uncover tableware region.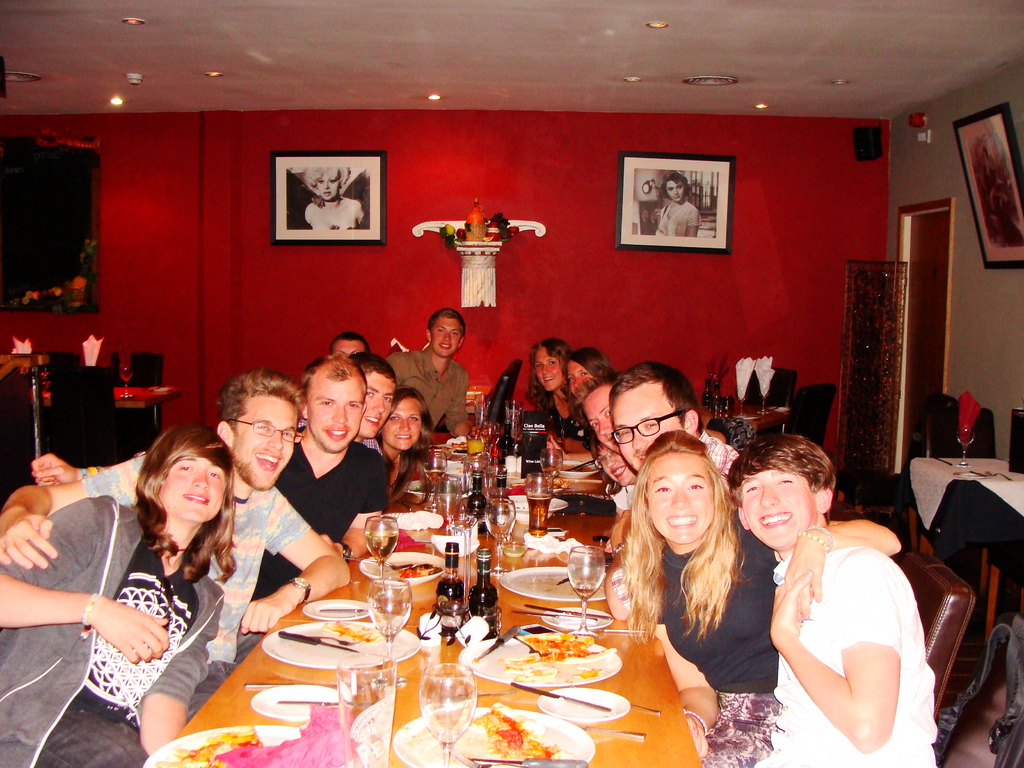
Uncovered: pyautogui.locateOnScreen(954, 430, 970, 465).
